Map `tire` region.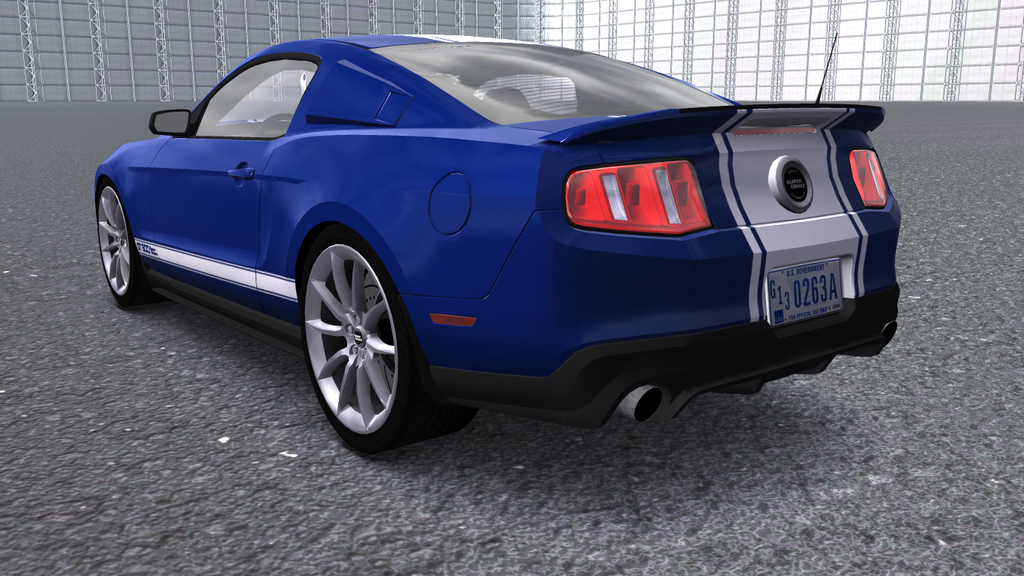
Mapped to (left=304, top=238, right=421, bottom=457).
